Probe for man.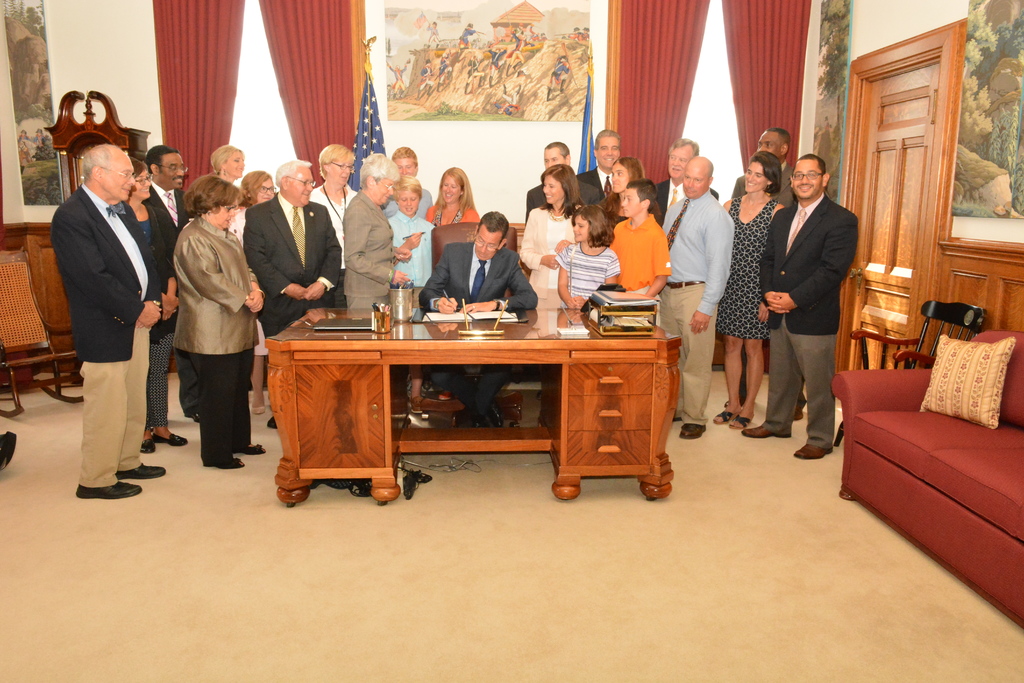
Probe result: (x1=146, y1=145, x2=197, y2=418).
